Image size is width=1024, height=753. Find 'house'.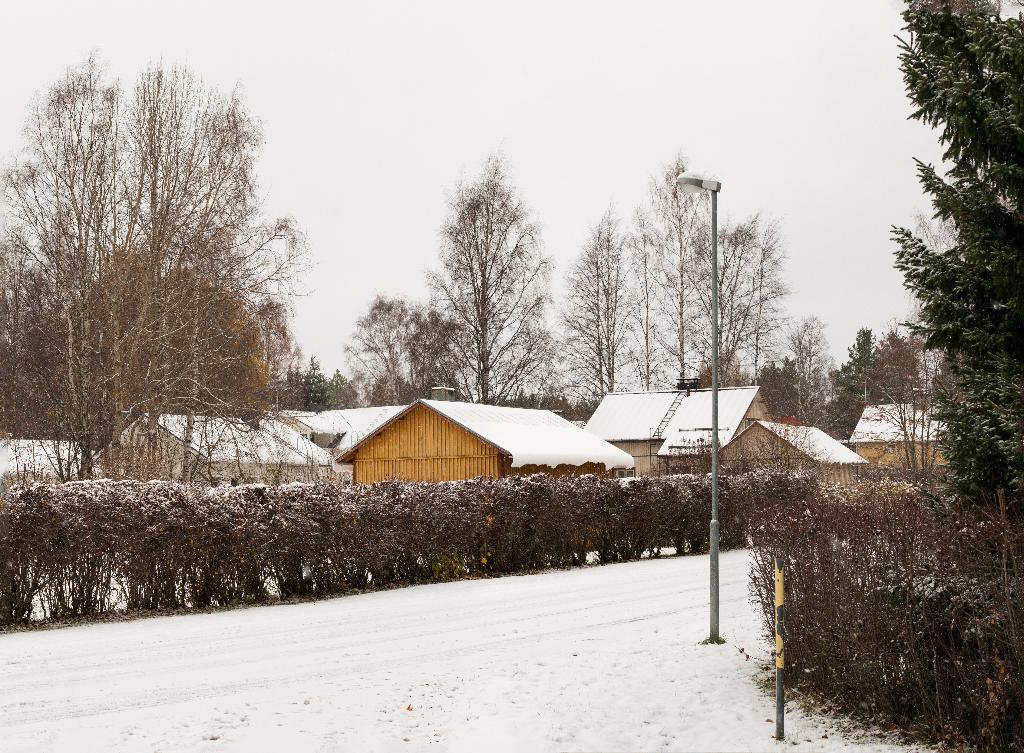
[x1=842, y1=400, x2=968, y2=464].
